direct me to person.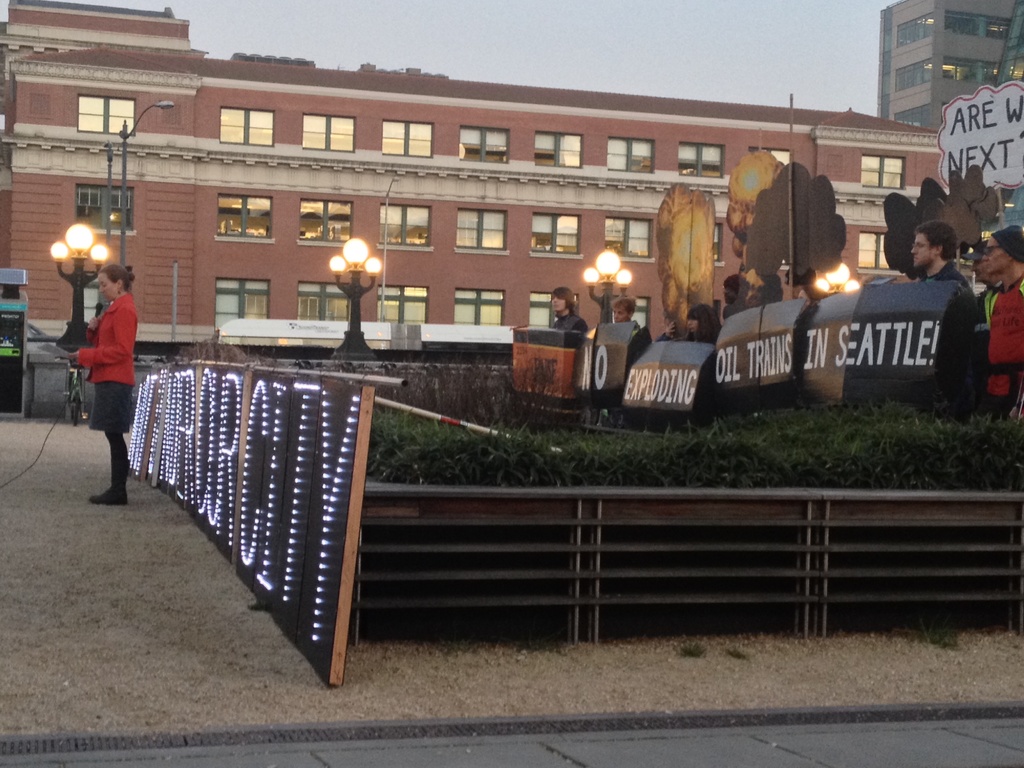
Direction: x1=787 y1=269 x2=824 y2=296.
